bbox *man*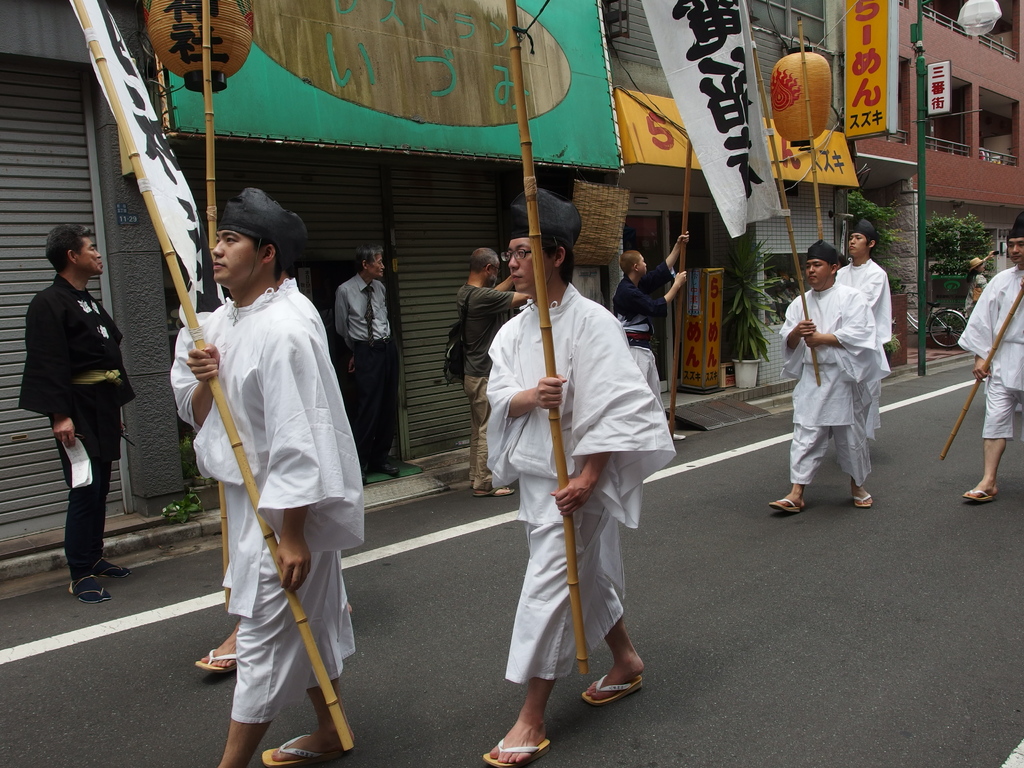
bbox(768, 246, 880, 520)
